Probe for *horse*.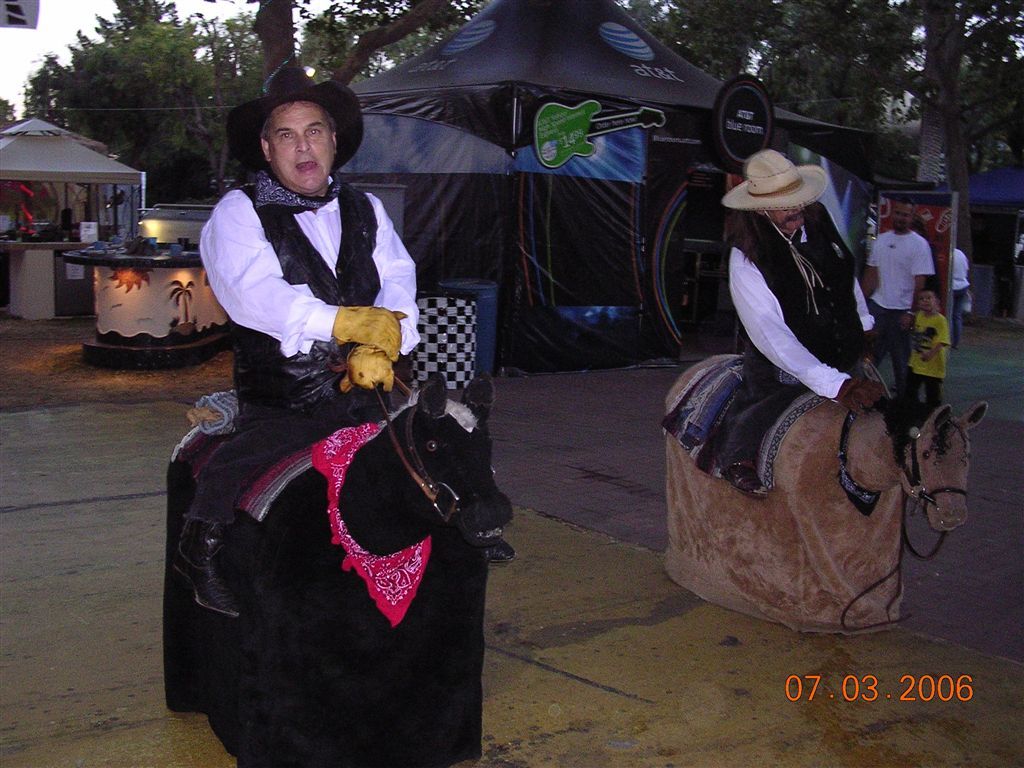
Probe result: box(653, 352, 993, 633).
